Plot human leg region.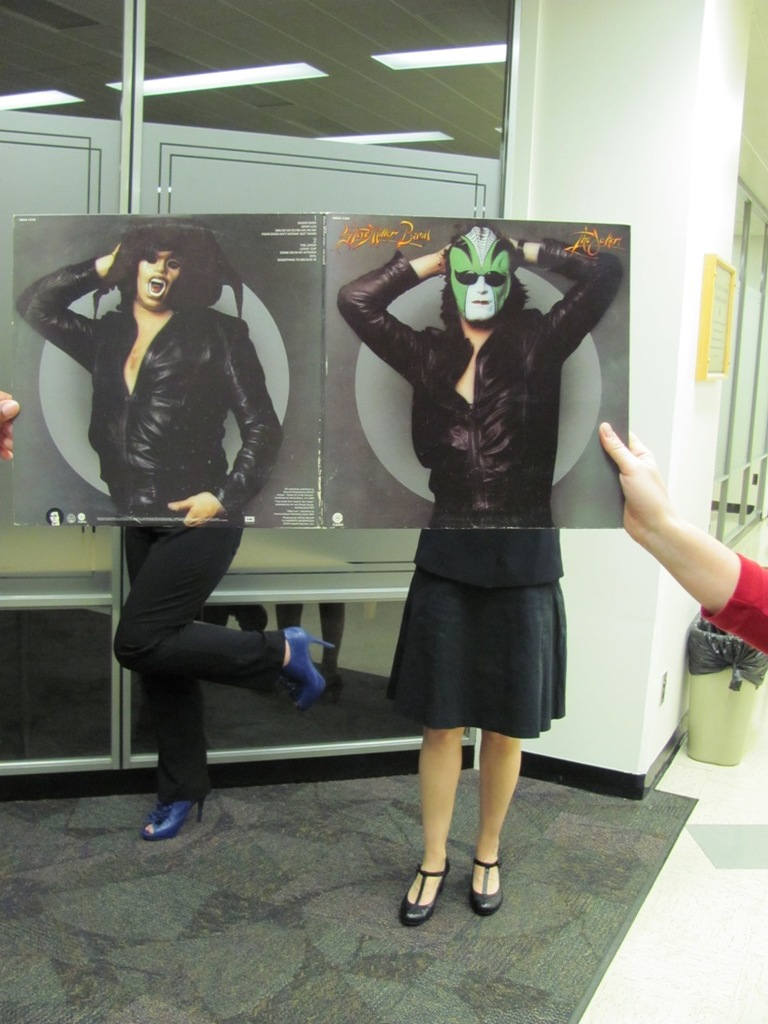
Plotted at [left=113, top=519, right=333, bottom=712].
